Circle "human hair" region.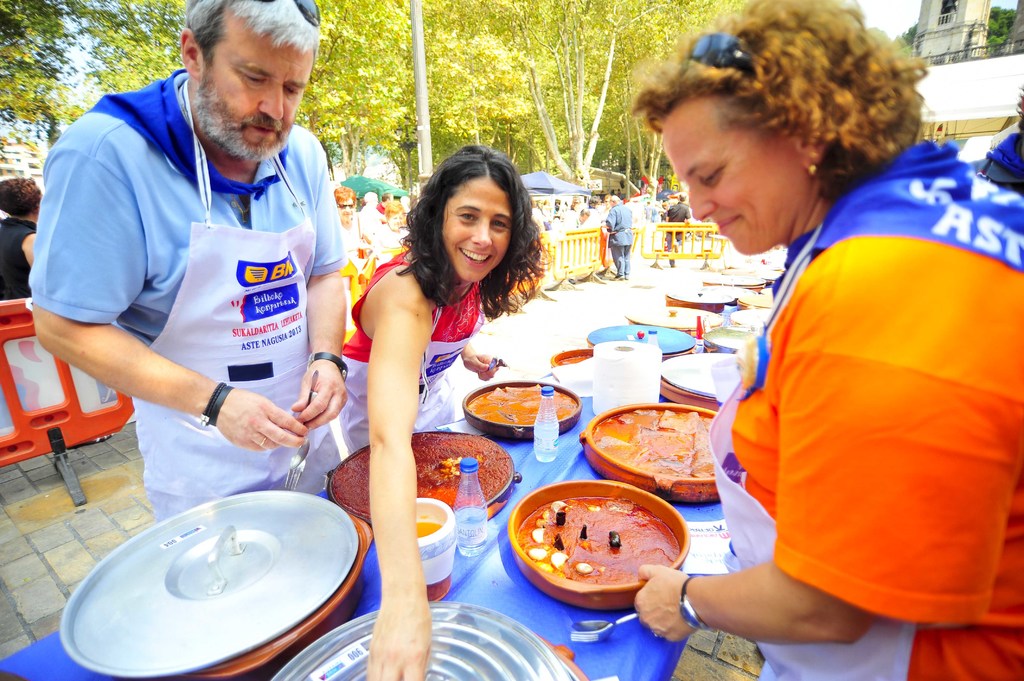
Region: [185, 0, 321, 79].
